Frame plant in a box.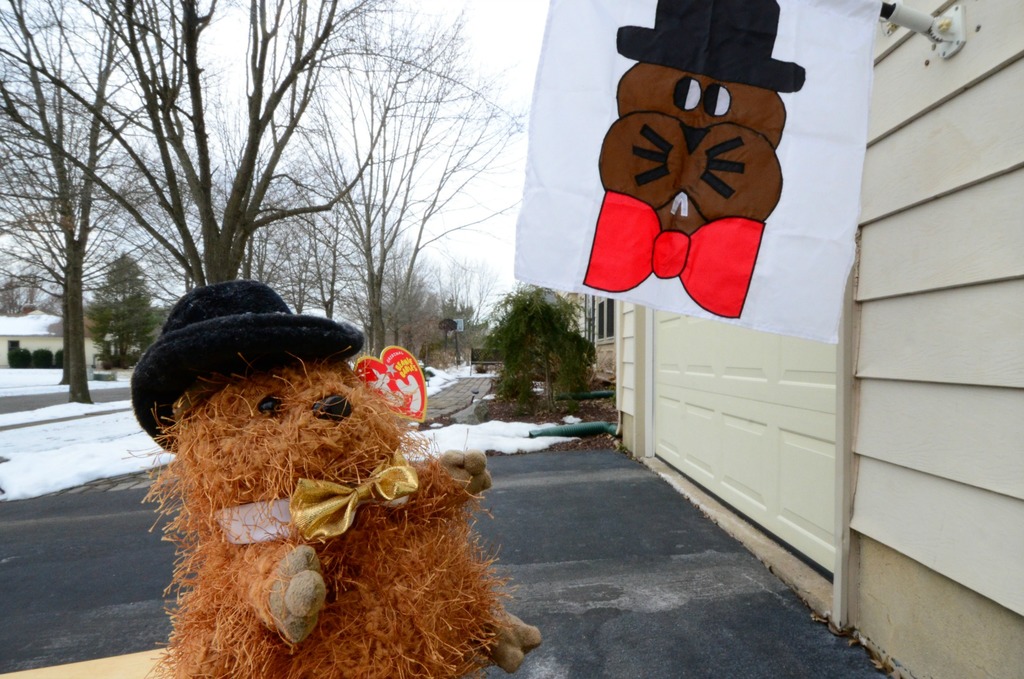
{"x1": 28, "y1": 343, "x2": 54, "y2": 373}.
